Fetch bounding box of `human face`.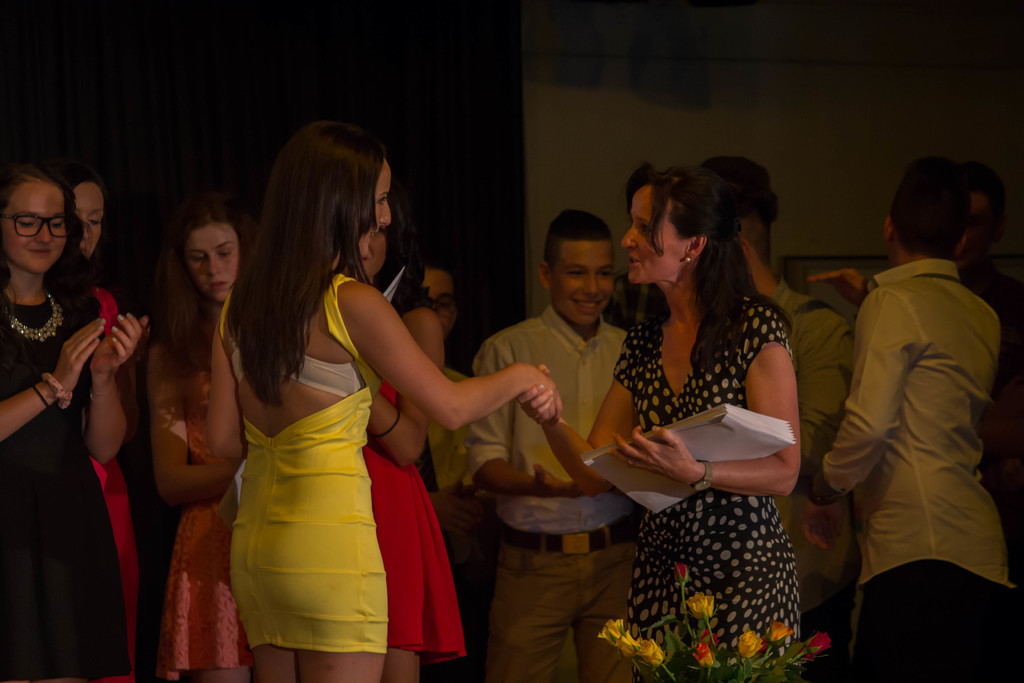
Bbox: <box>621,189,680,286</box>.
